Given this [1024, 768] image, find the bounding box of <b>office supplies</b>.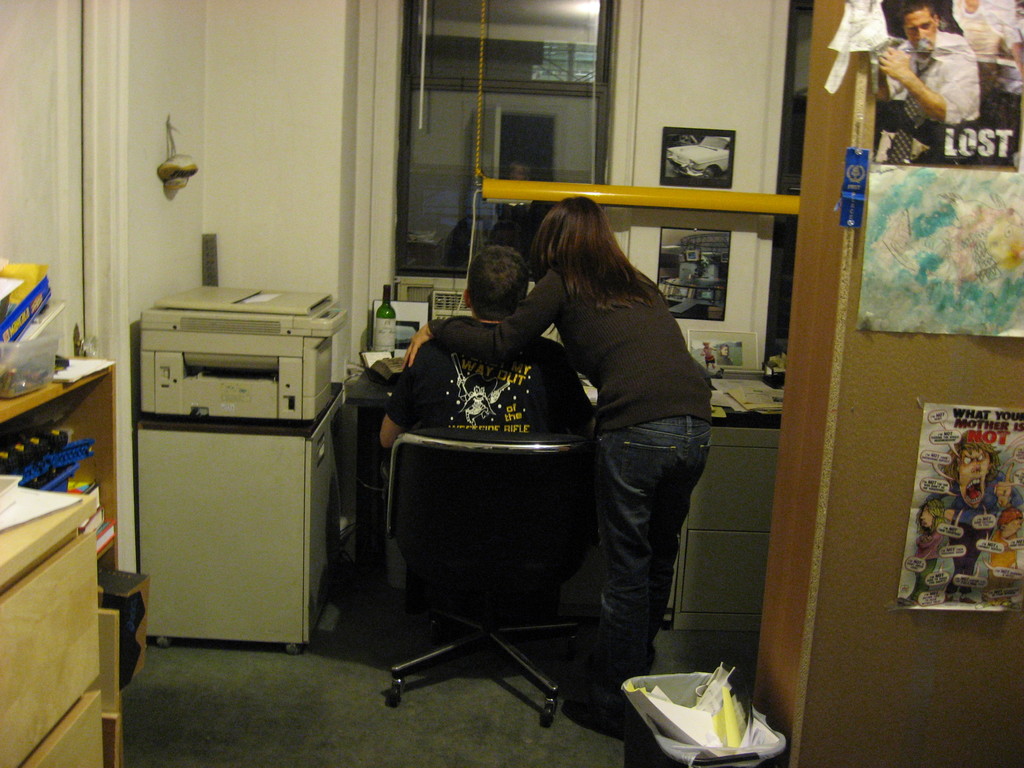
[101,262,368,659].
